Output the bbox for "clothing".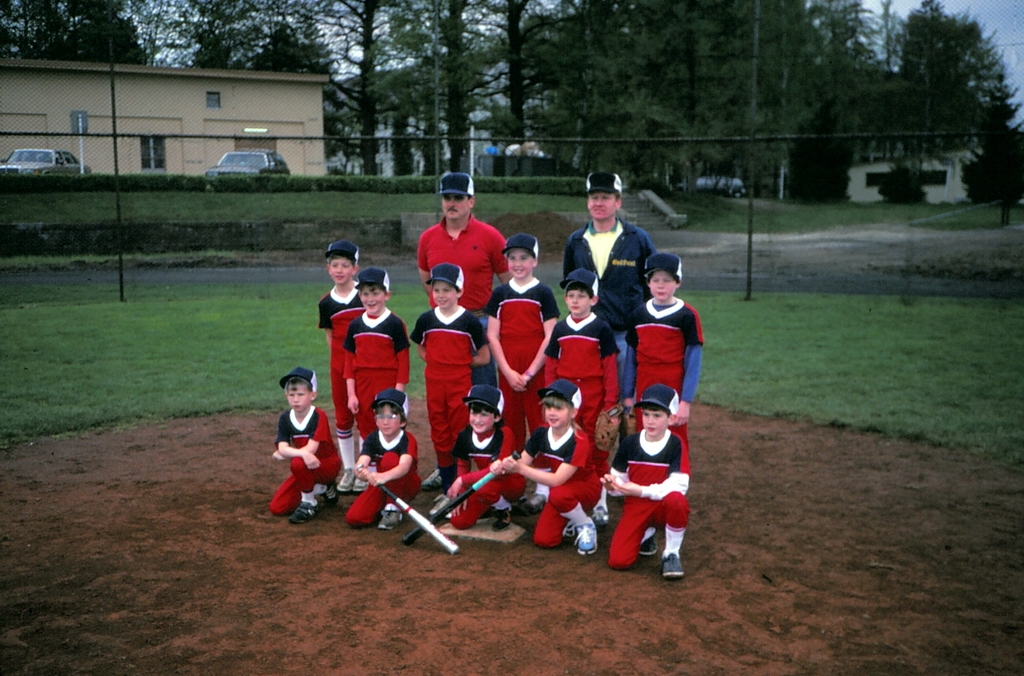
Rect(267, 204, 693, 567).
